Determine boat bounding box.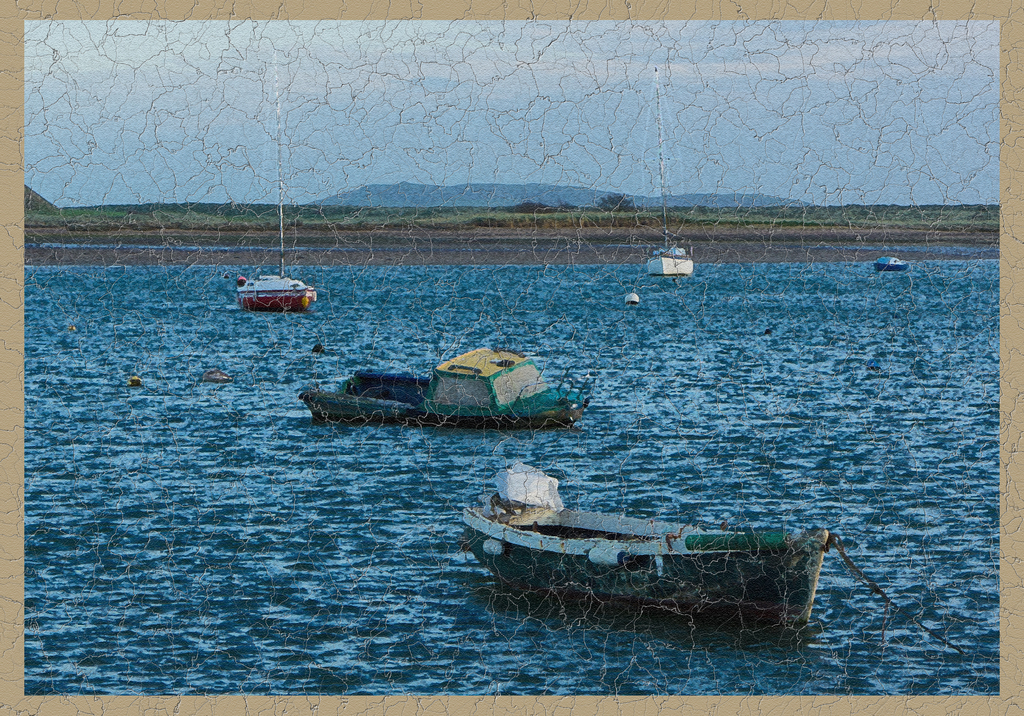
Determined: rect(296, 349, 595, 424).
